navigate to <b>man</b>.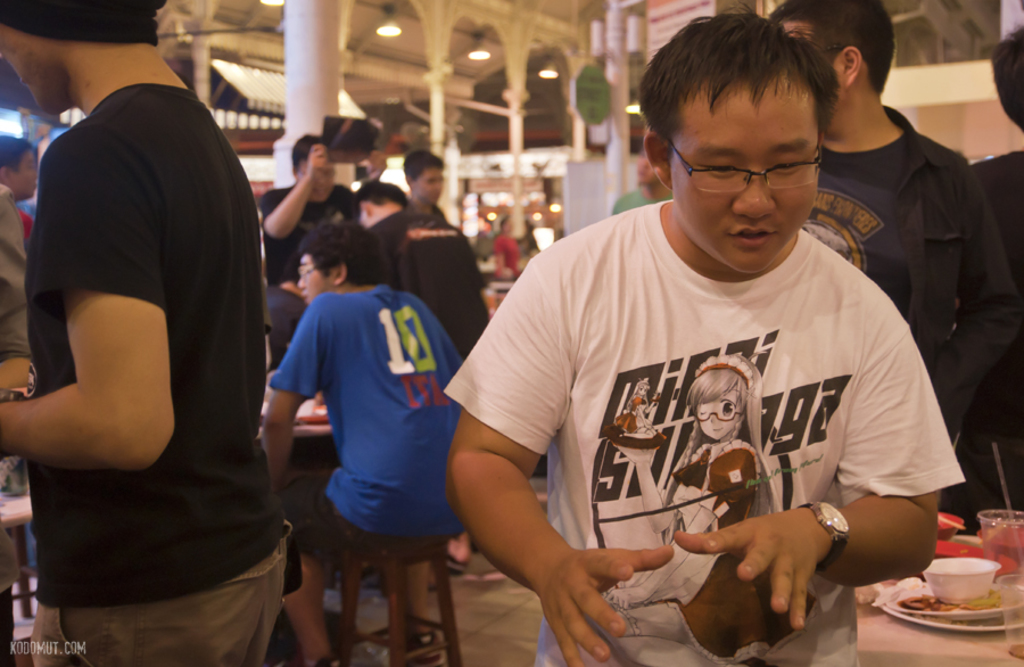
Navigation target: l=0, t=0, r=294, b=666.
